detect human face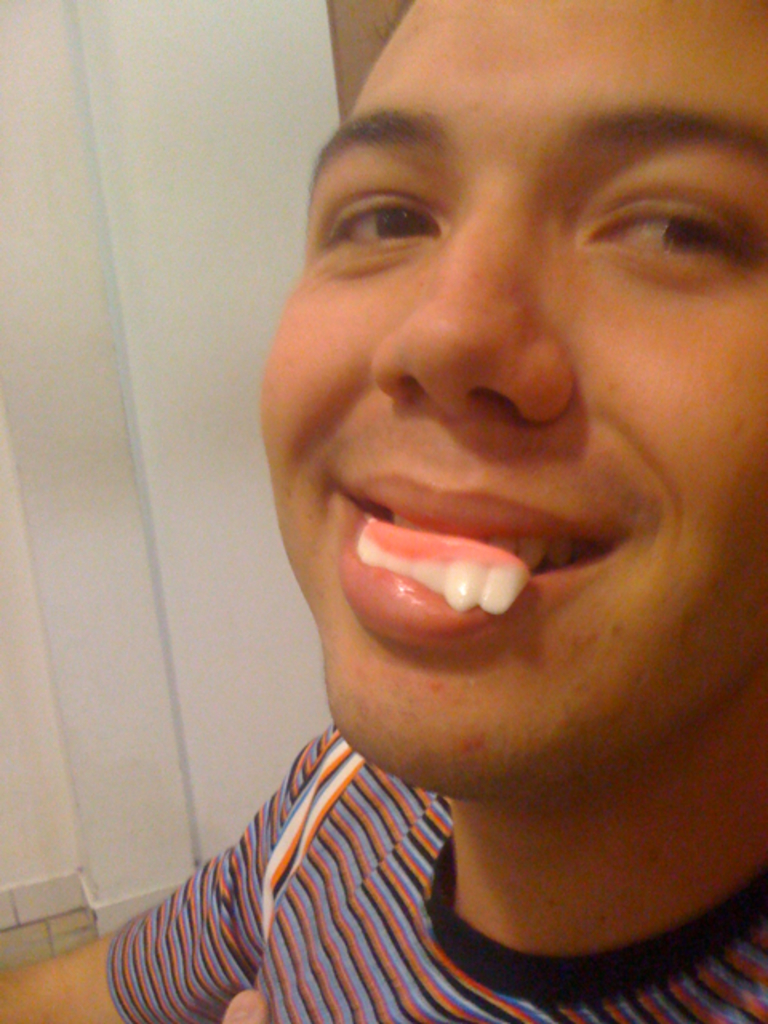
l=262, t=0, r=766, b=813
